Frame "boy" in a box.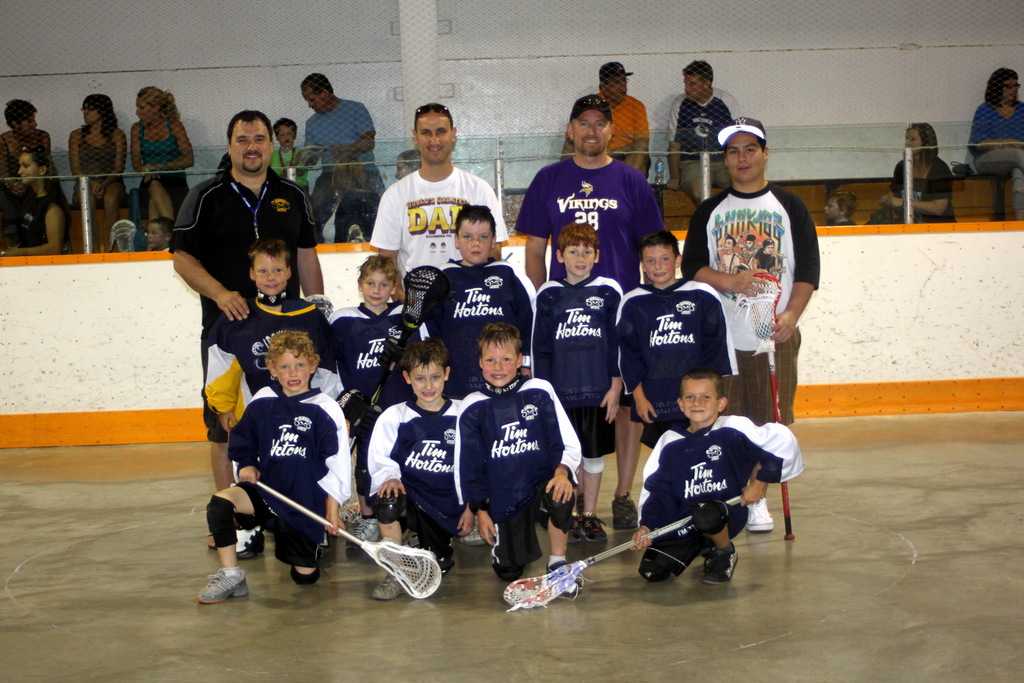
(600,378,799,615).
